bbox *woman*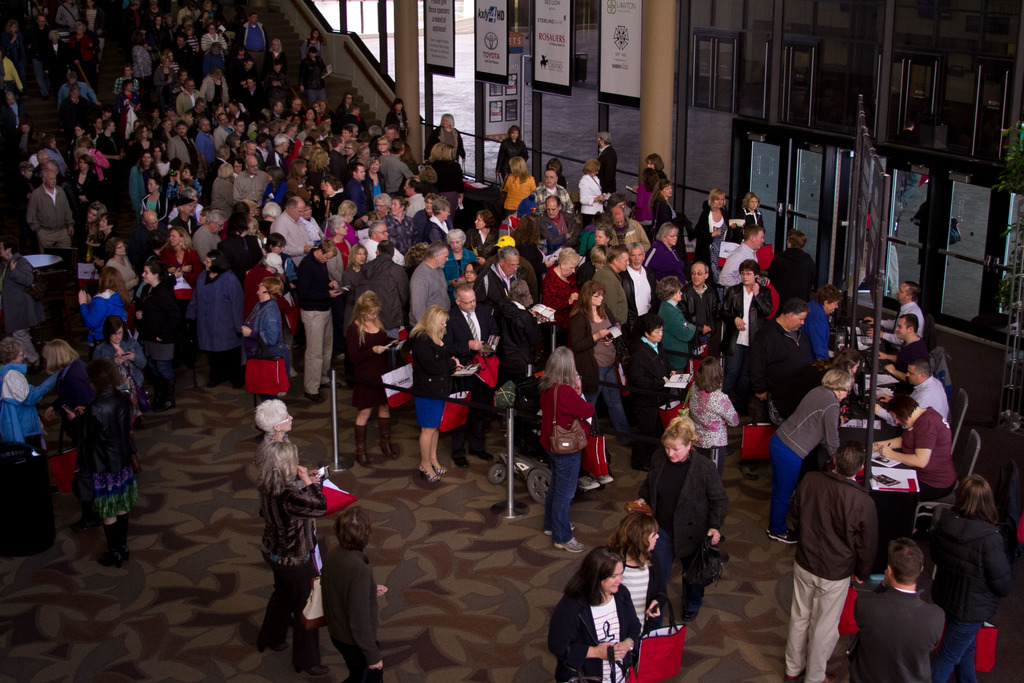
select_region(646, 224, 689, 290)
